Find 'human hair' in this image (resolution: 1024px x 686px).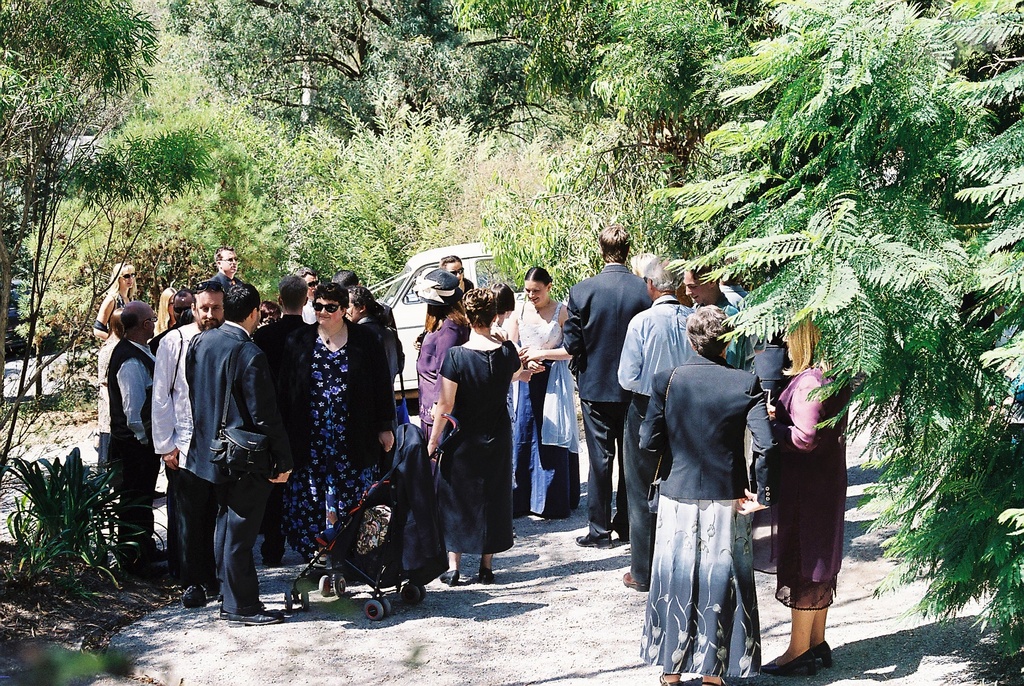
box=[221, 283, 260, 325].
